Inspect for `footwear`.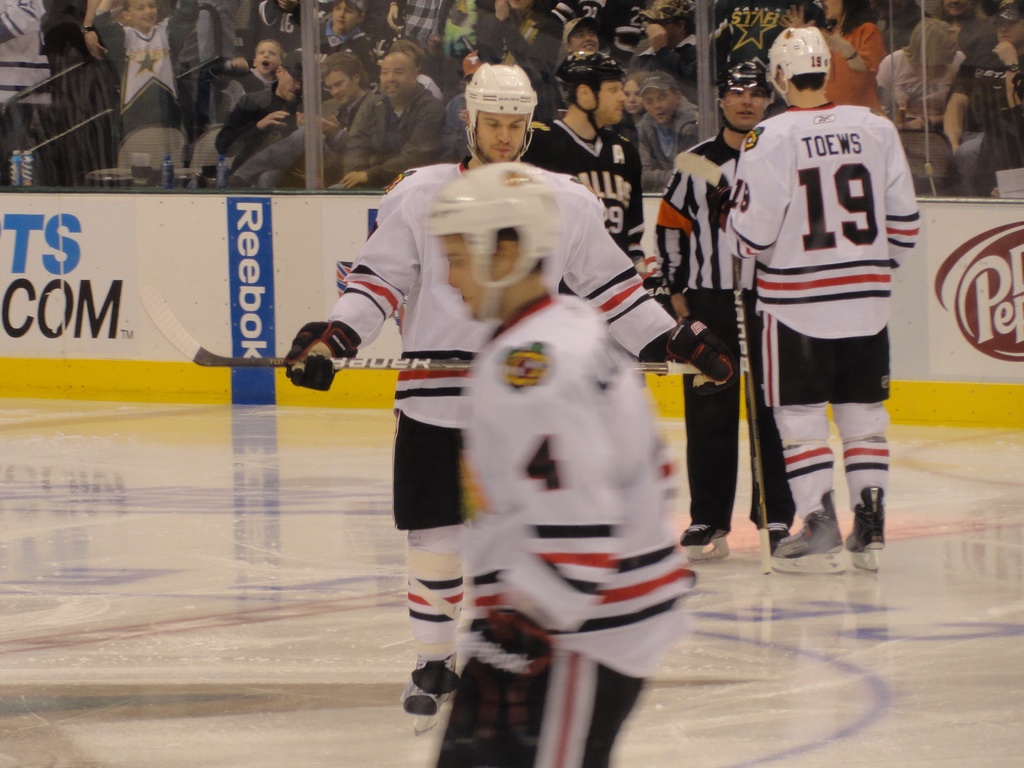
Inspection: locate(849, 487, 886, 545).
